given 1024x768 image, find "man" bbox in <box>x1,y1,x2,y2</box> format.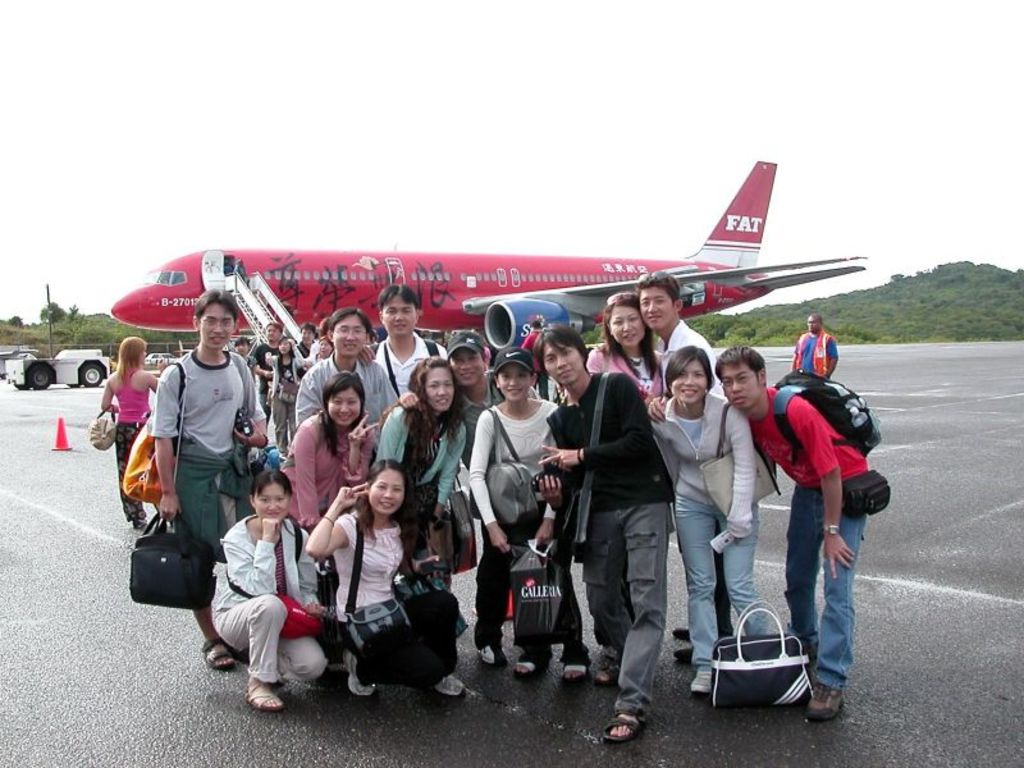
<box>646,346,874,722</box>.
